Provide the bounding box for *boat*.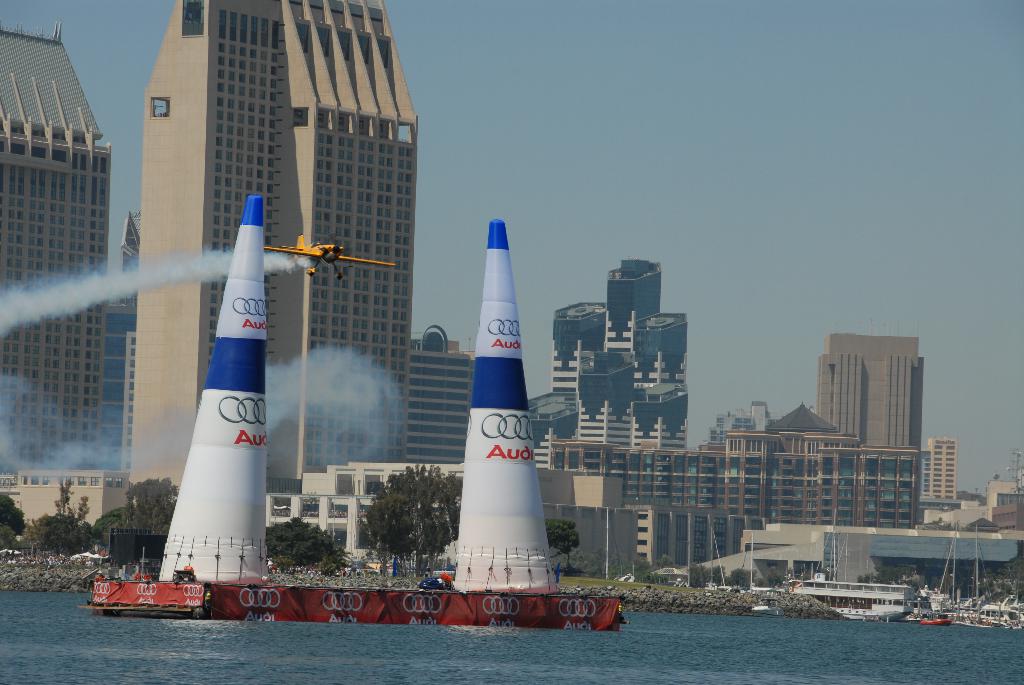
[708, 520, 735, 595].
